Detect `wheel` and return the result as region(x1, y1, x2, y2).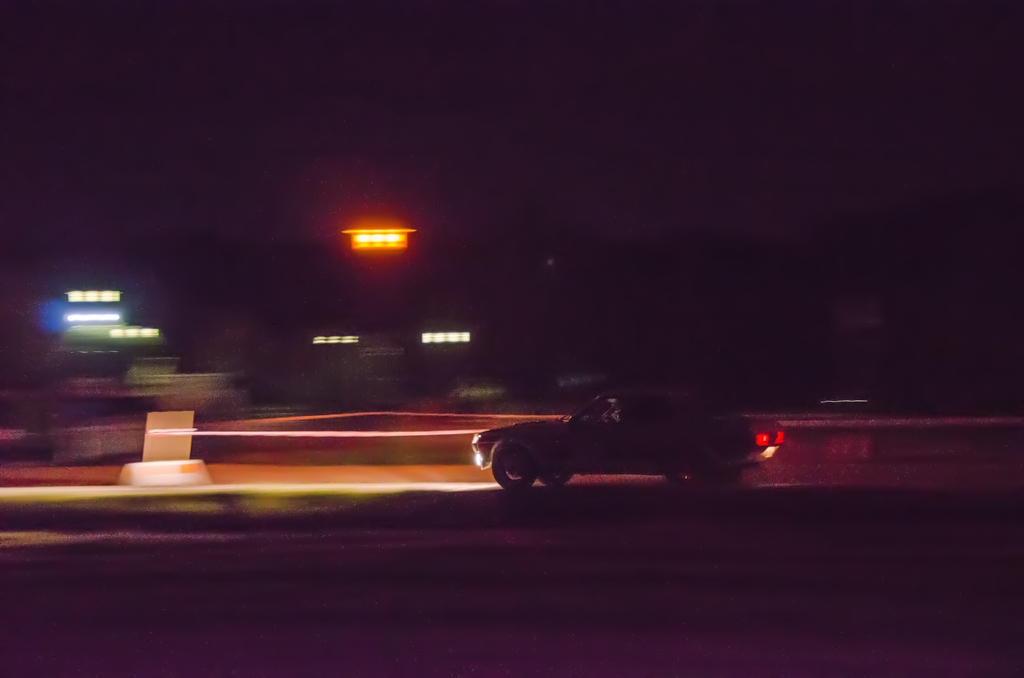
region(543, 470, 576, 485).
